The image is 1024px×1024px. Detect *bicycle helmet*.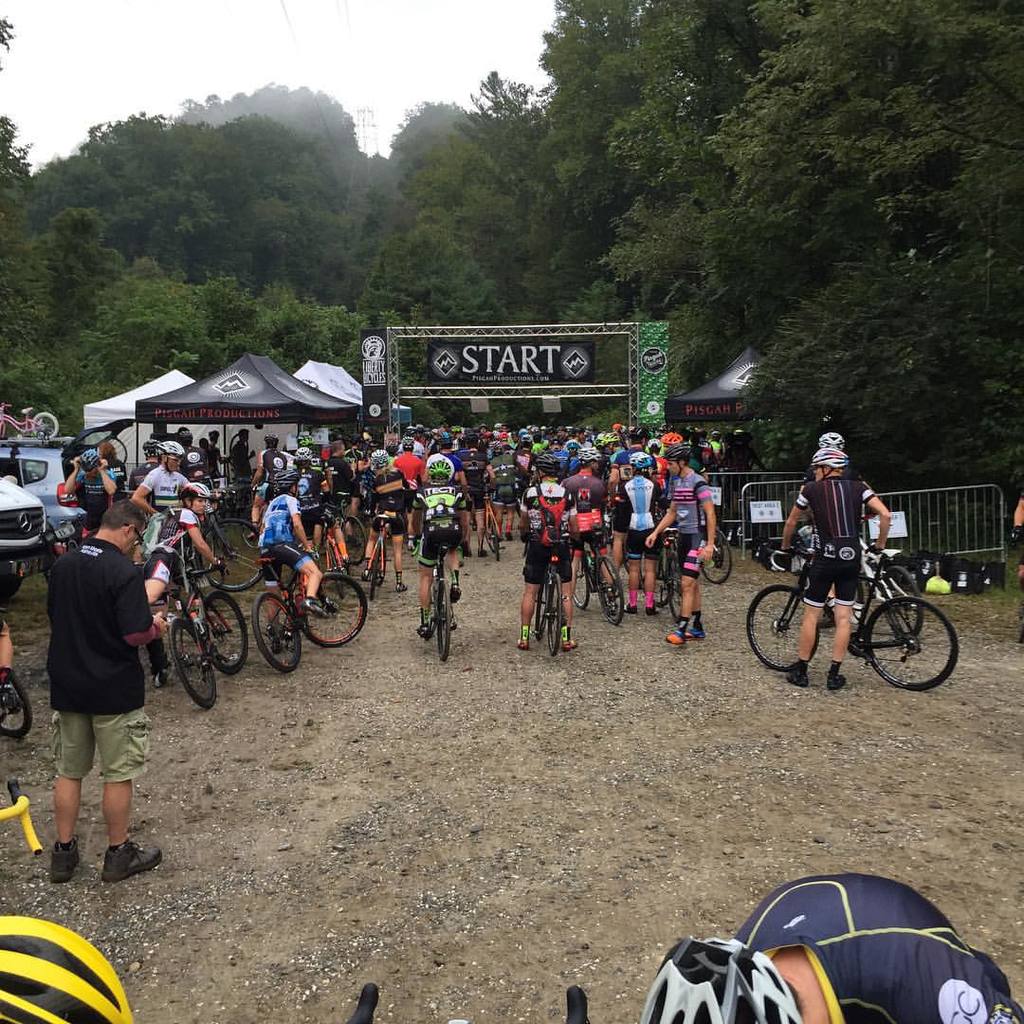
Detection: [76,448,101,470].
